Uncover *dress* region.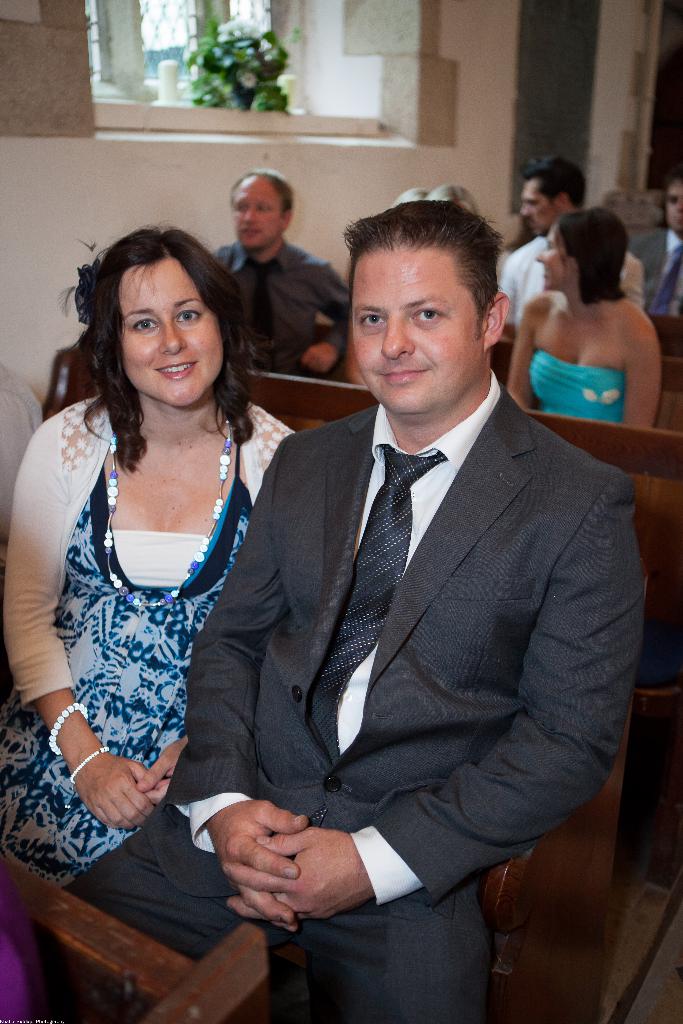
Uncovered: select_region(29, 383, 281, 871).
